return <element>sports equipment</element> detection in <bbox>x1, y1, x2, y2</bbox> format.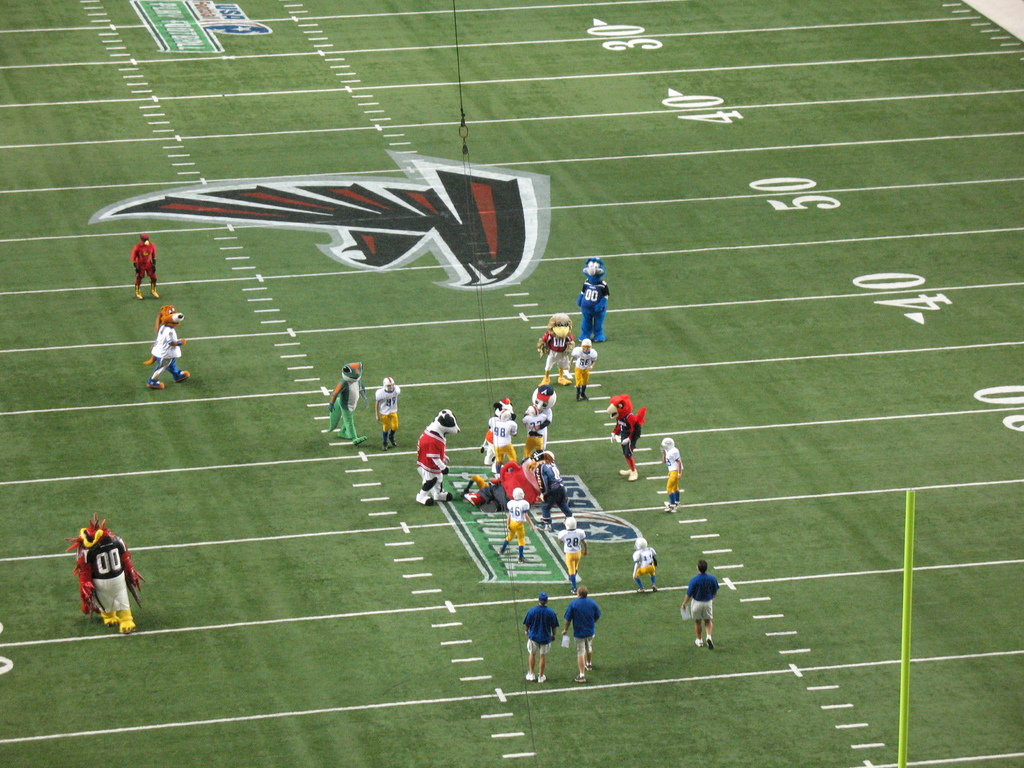
<bbox>495, 408, 513, 422</bbox>.
